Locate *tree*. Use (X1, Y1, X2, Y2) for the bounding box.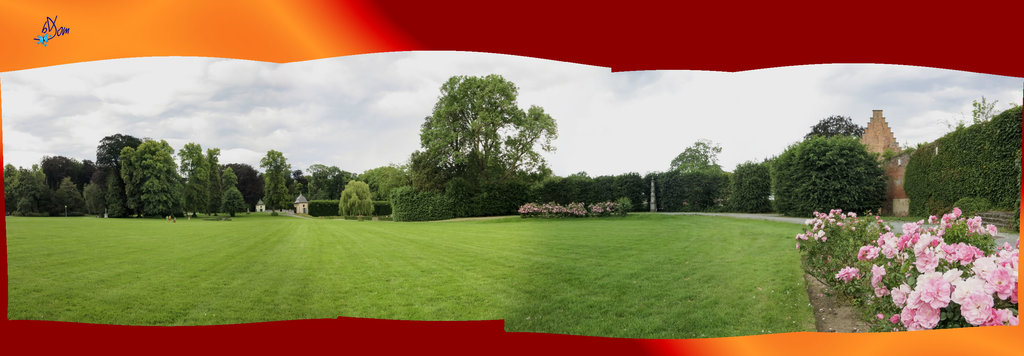
(98, 154, 133, 217).
